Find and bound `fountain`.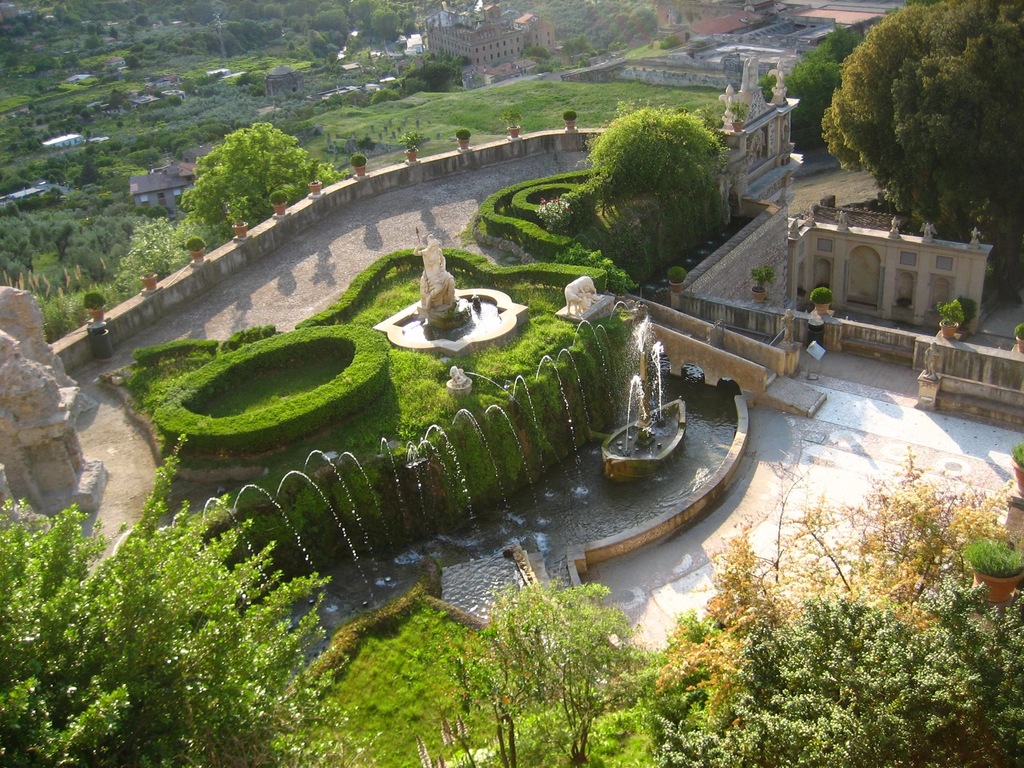
Bound: locate(566, 323, 618, 396).
